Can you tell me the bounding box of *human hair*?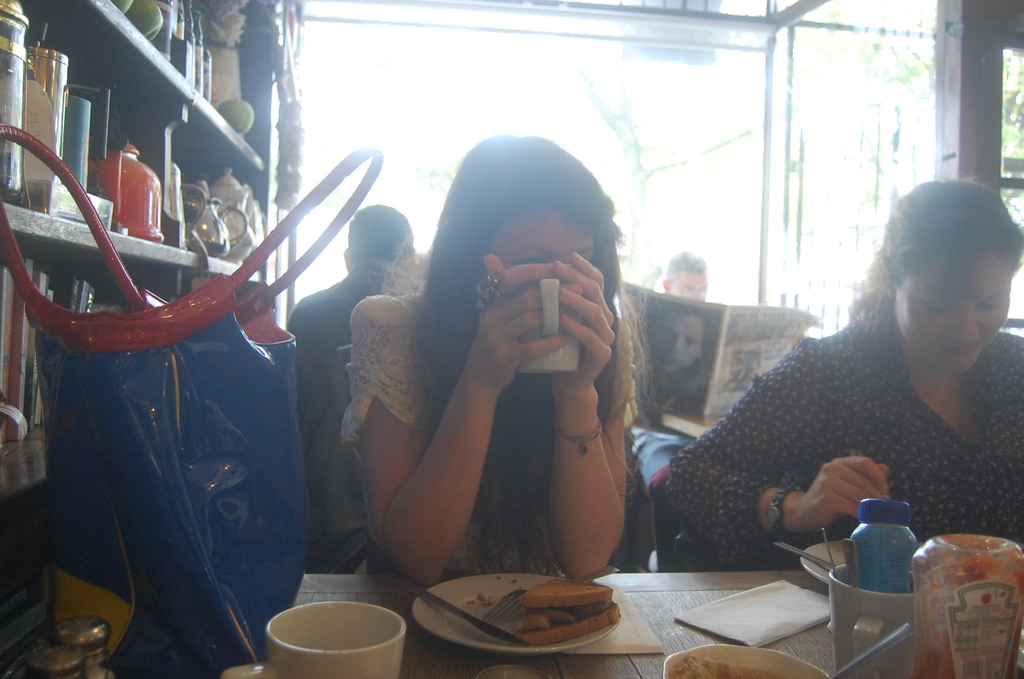
bbox(361, 135, 641, 589).
